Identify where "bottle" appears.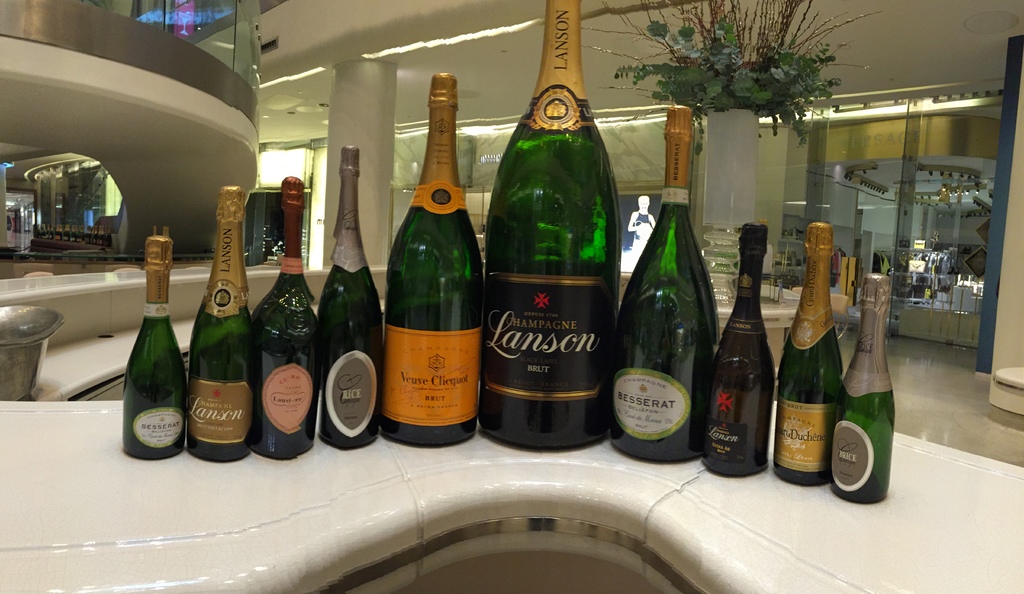
Appears at (378,76,483,444).
